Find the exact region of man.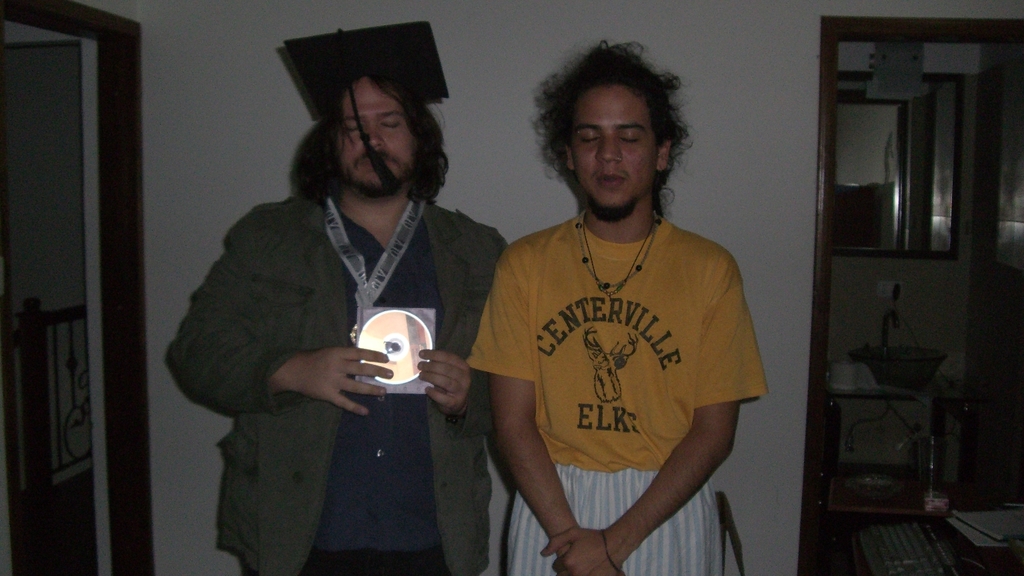
Exact region: (left=468, top=34, right=767, bottom=575).
